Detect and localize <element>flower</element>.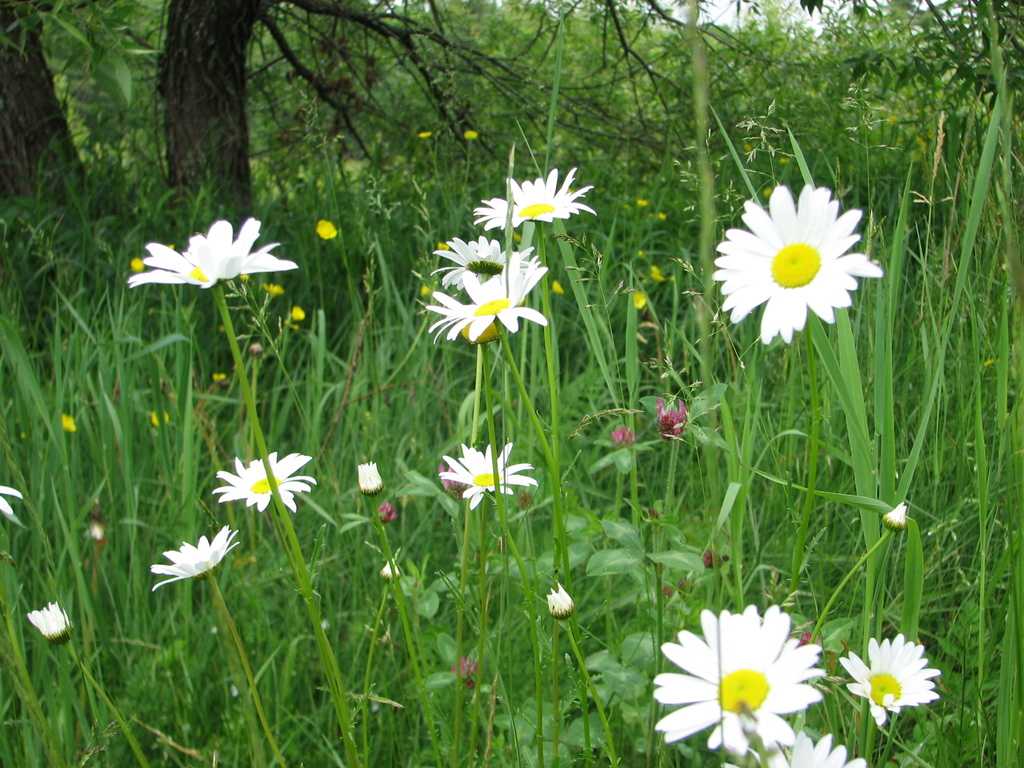
Localized at [634,289,643,312].
